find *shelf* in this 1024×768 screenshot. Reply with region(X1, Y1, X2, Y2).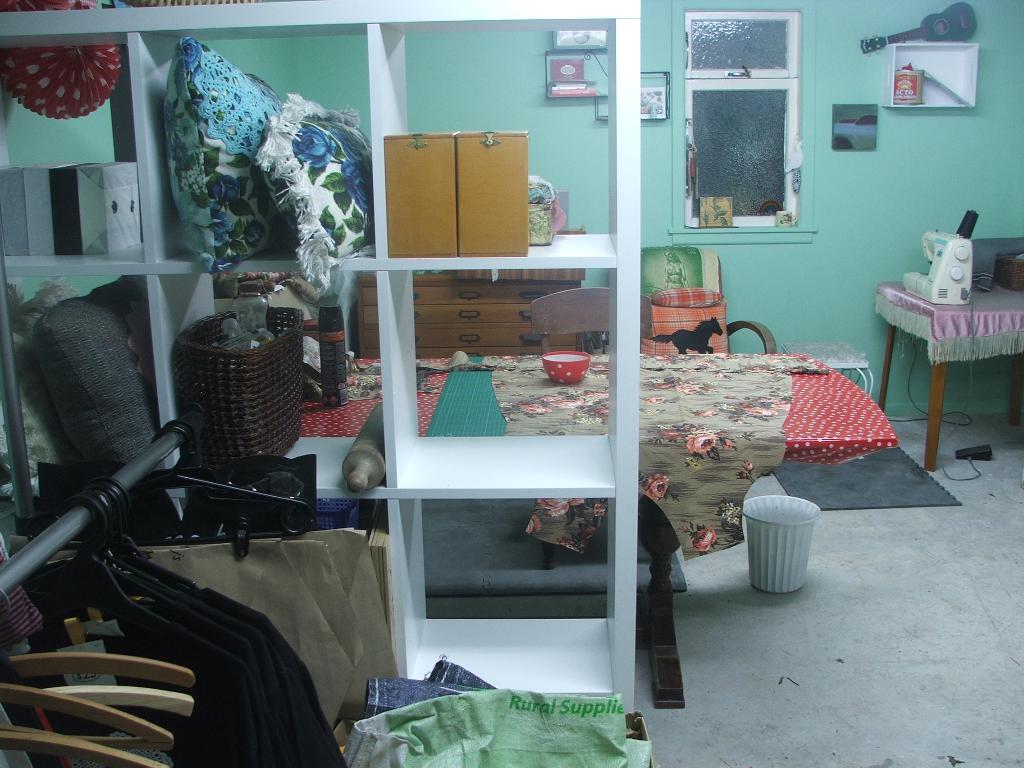
region(156, 264, 411, 493).
